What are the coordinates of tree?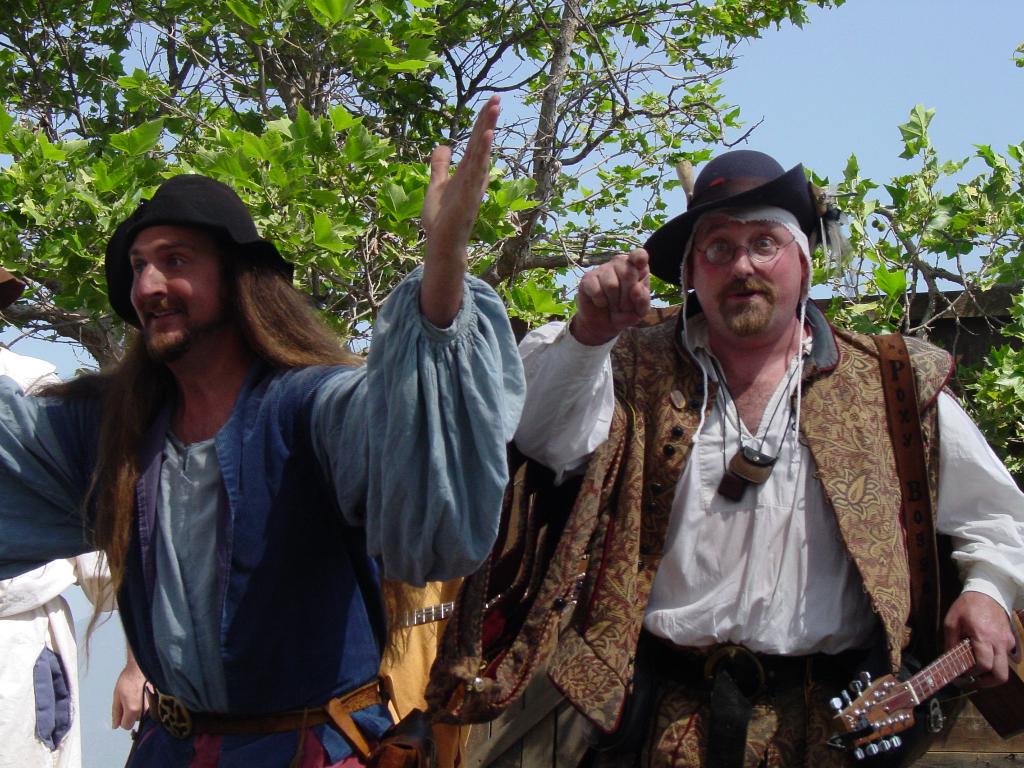
0, 0, 841, 341.
